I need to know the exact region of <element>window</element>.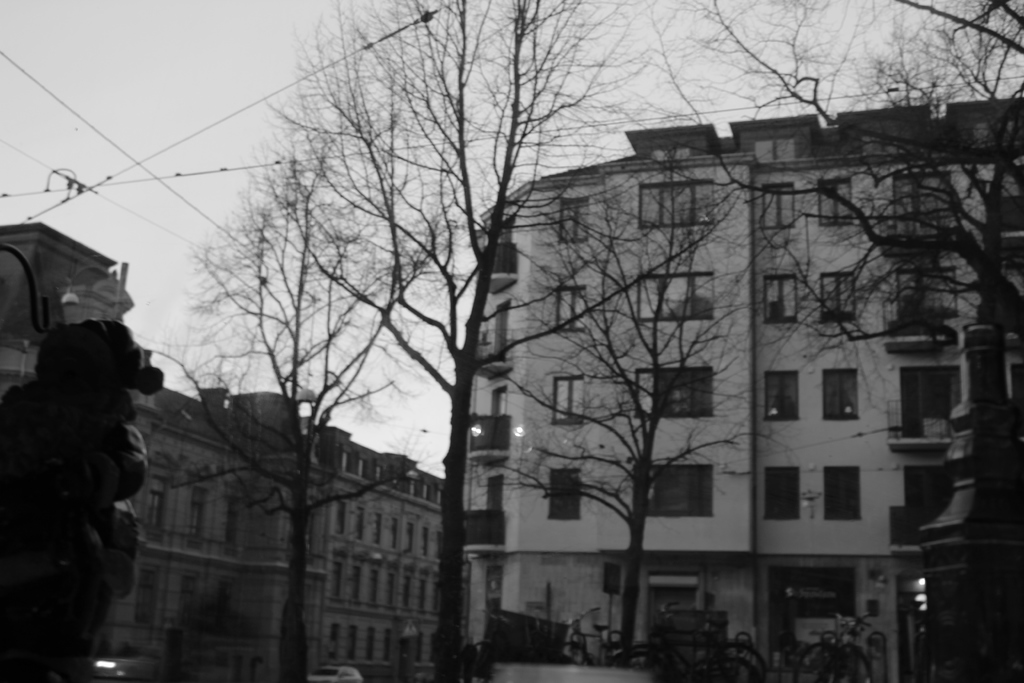
Region: [x1=553, y1=377, x2=588, y2=423].
